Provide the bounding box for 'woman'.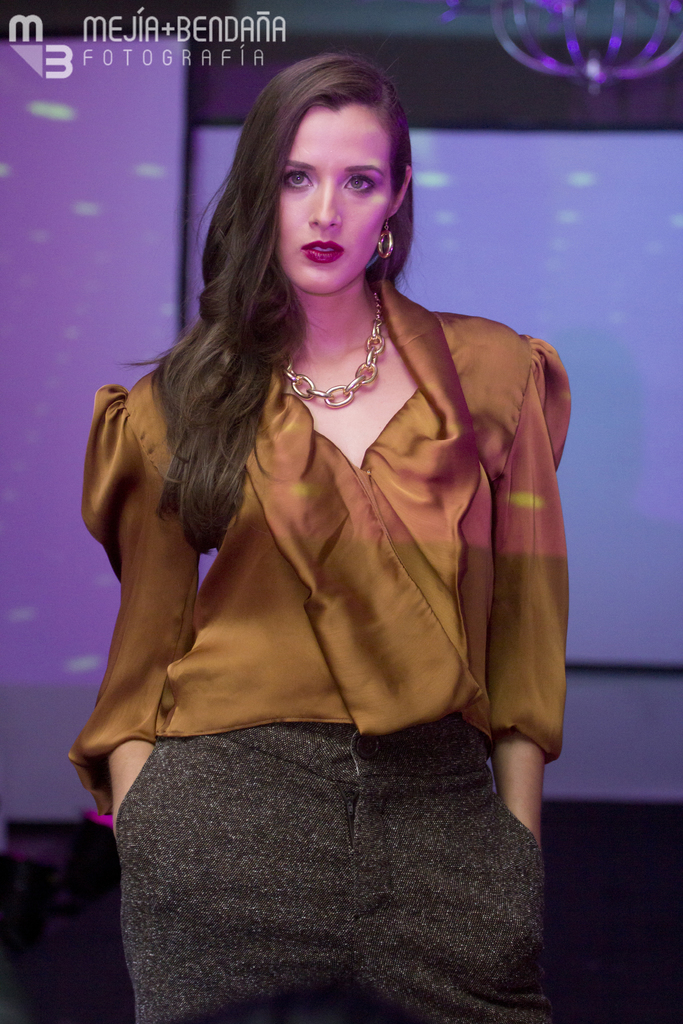
(left=71, top=44, right=564, bottom=894).
